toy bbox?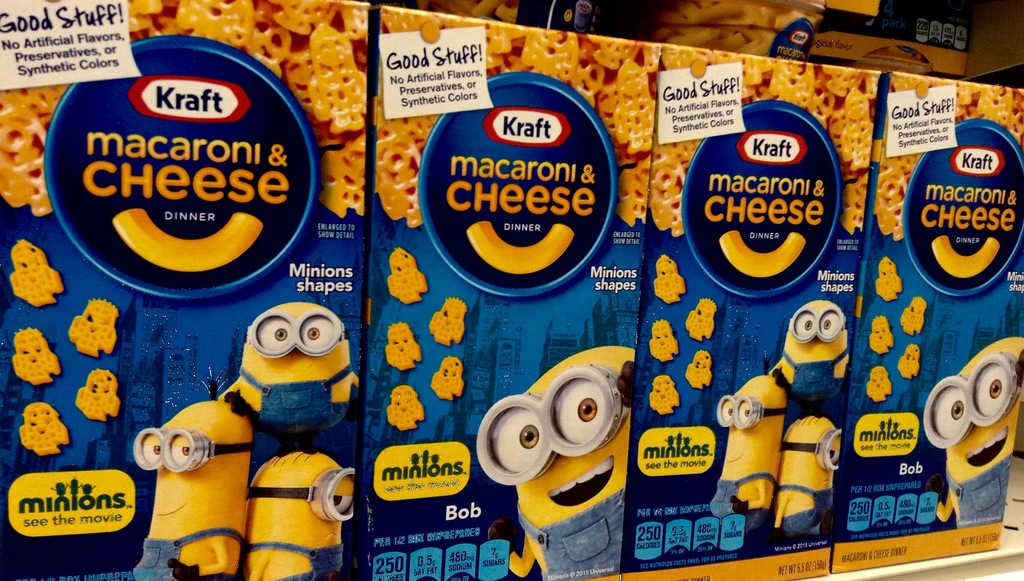
(x1=766, y1=299, x2=851, y2=416)
